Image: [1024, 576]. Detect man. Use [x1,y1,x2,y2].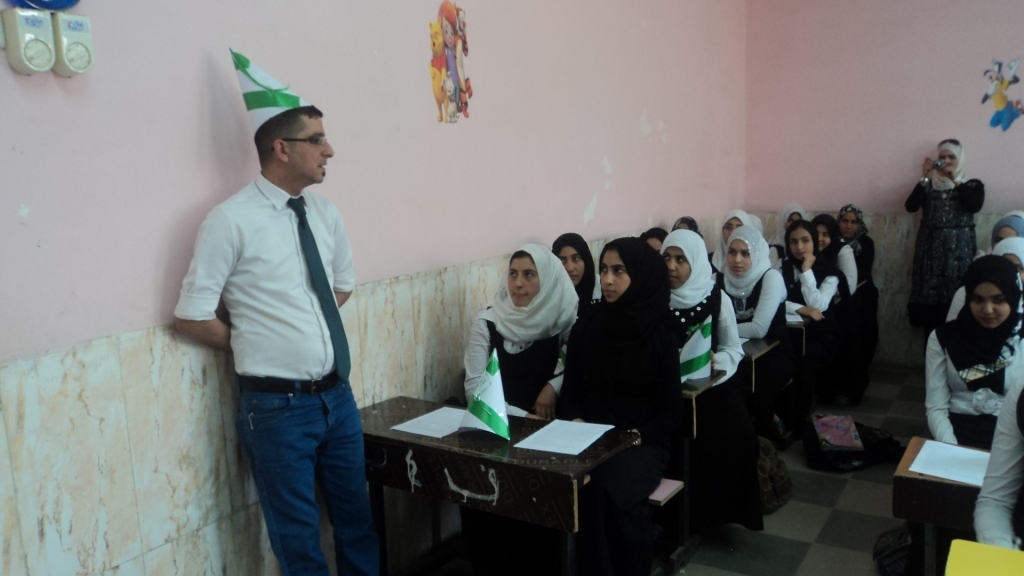
[174,75,381,562].
